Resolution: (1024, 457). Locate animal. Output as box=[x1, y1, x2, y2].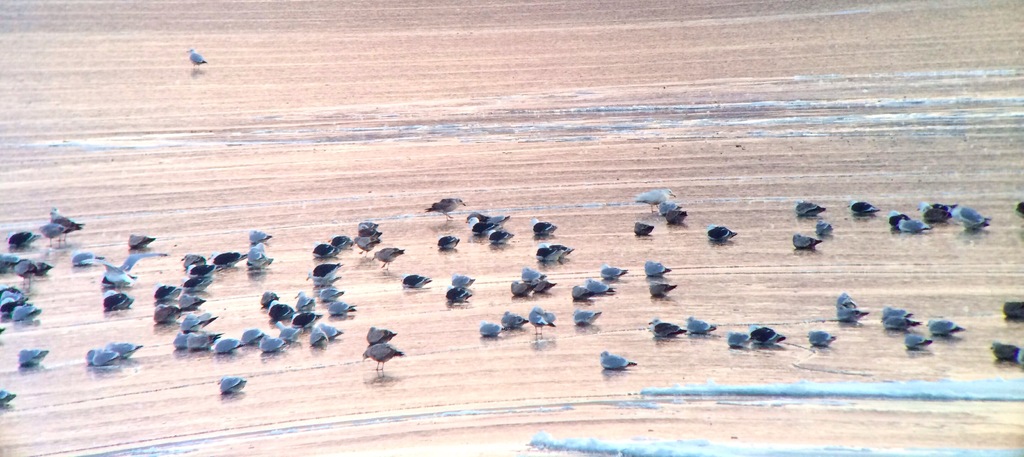
box=[35, 222, 68, 252].
